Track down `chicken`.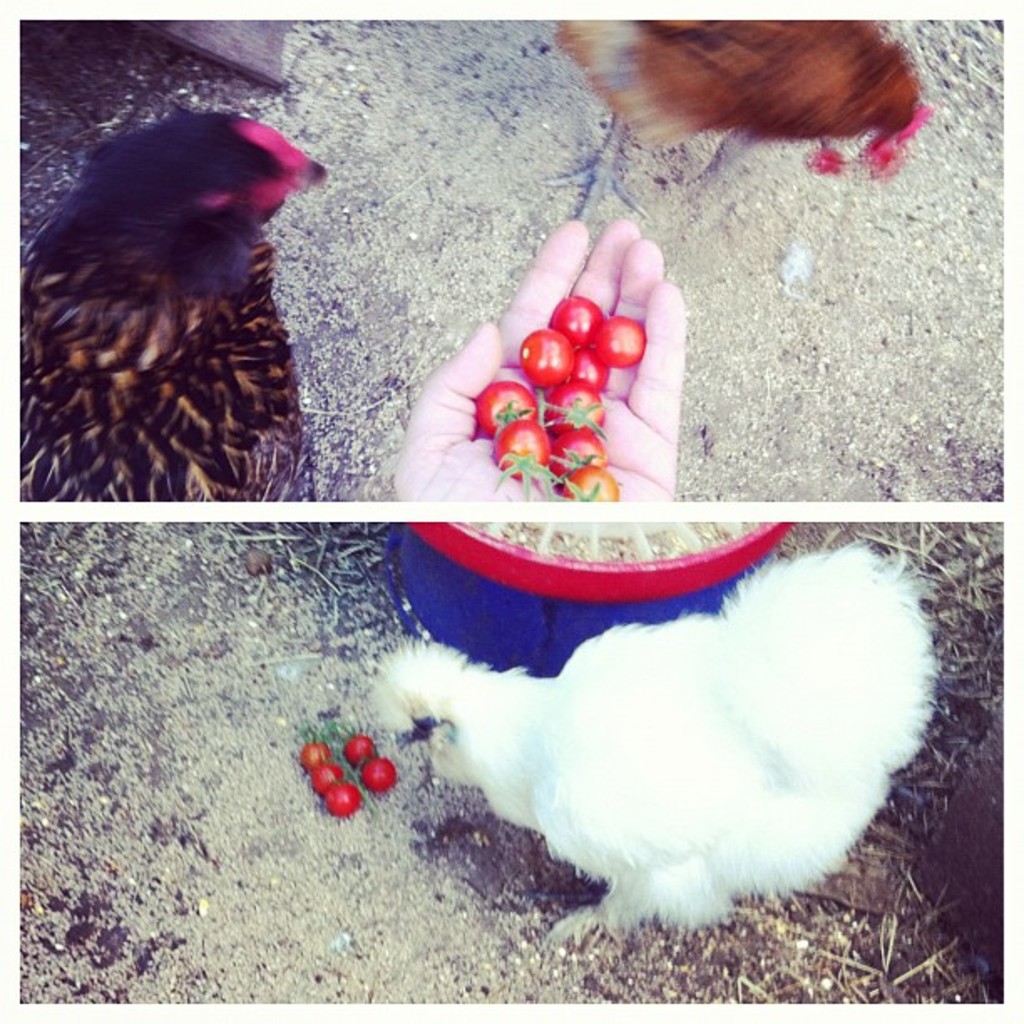
Tracked to 370,540,977,984.
